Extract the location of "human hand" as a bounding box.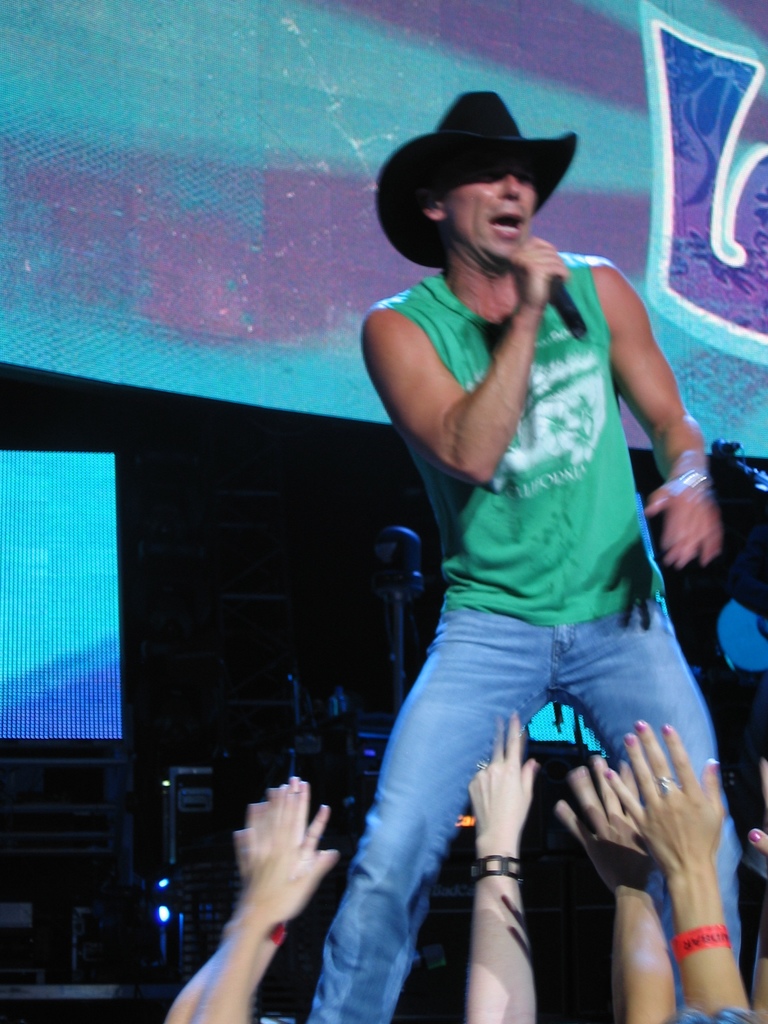
555:755:658:888.
